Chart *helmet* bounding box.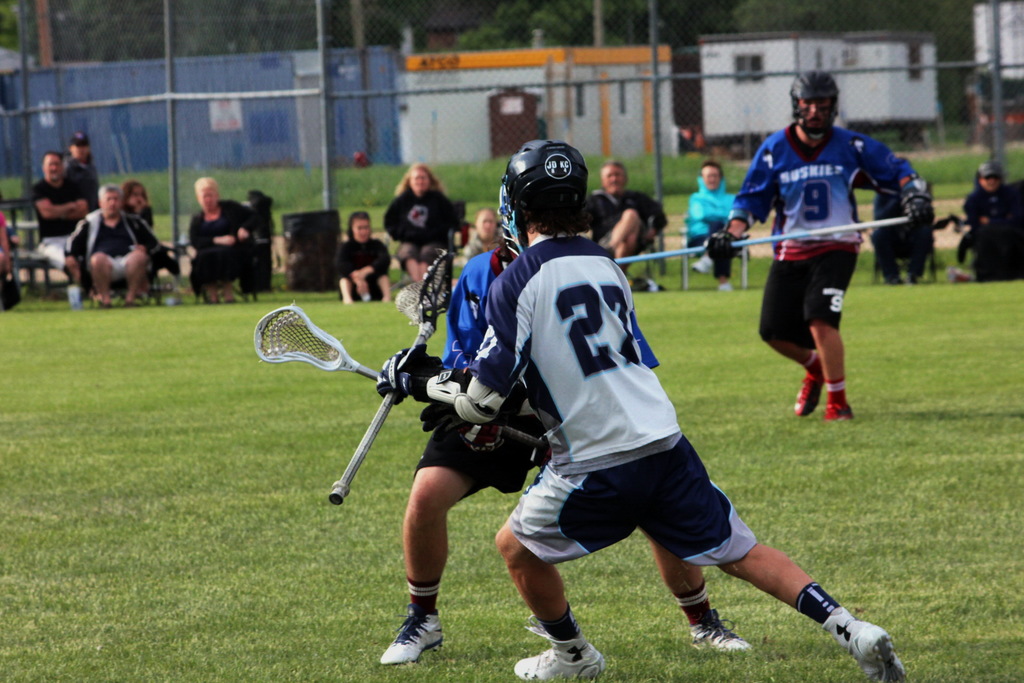
Charted: (x1=974, y1=161, x2=1002, y2=190).
